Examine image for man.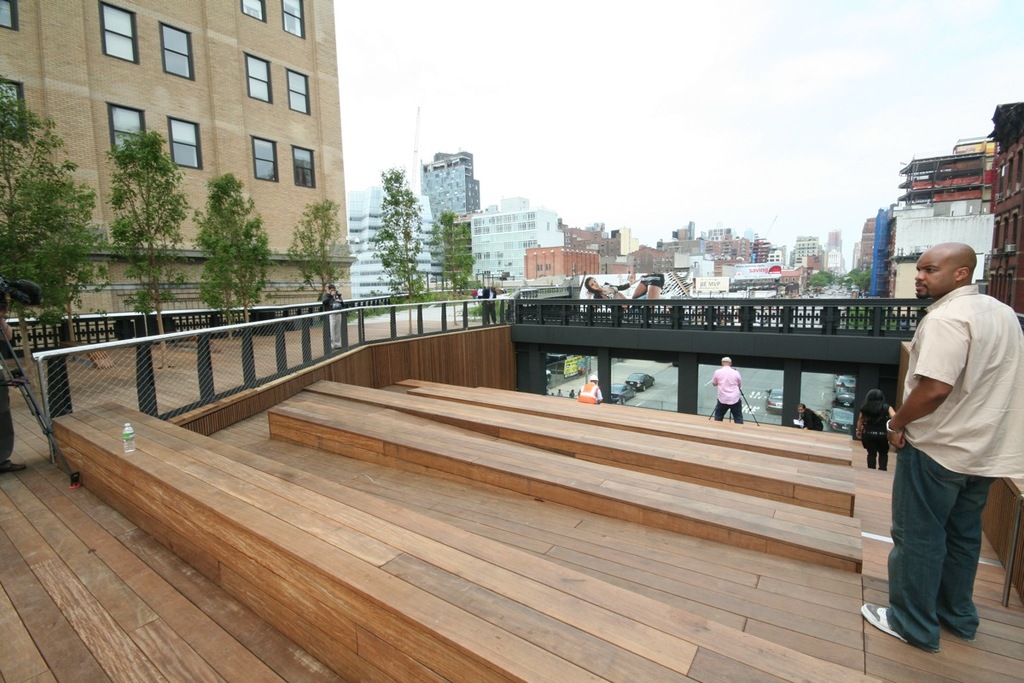
Examination result: {"left": 579, "top": 372, "right": 602, "bottom": 408}.
